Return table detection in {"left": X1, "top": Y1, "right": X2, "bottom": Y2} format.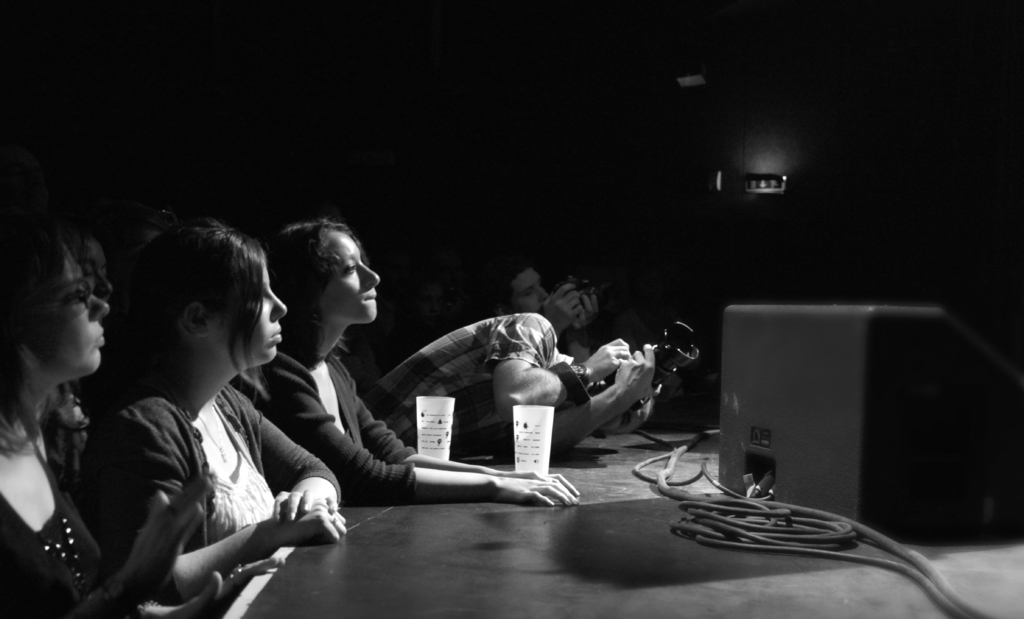
{"left": 243, "top": 491, "right": 955, "bottom": 618}.
